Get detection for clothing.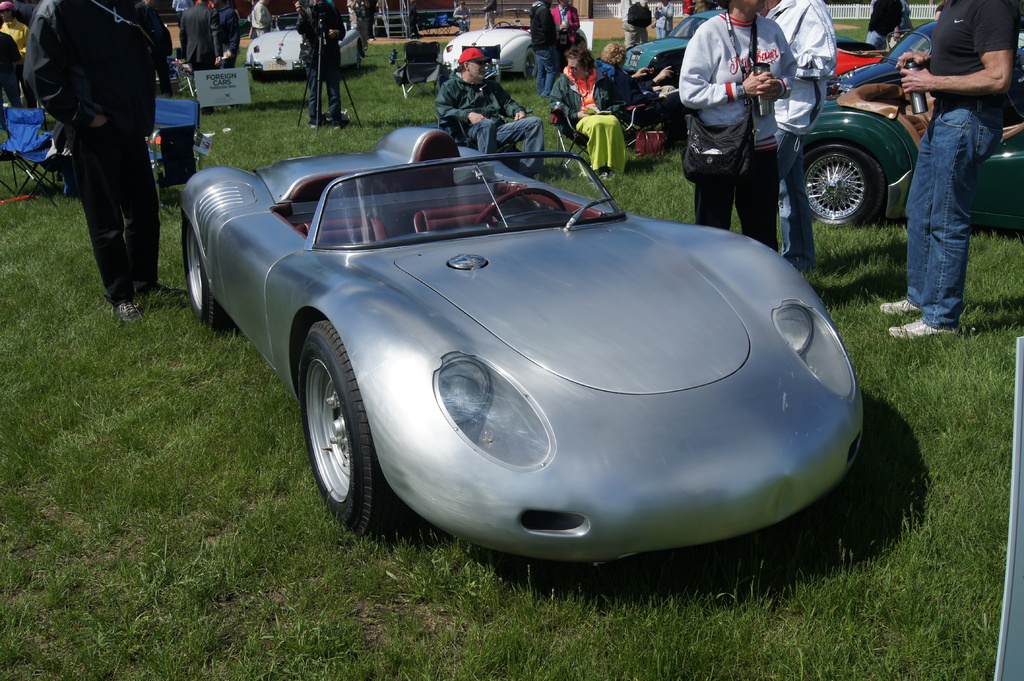
Detection: <bbox>547, 55, 631, 176</bbox>.
